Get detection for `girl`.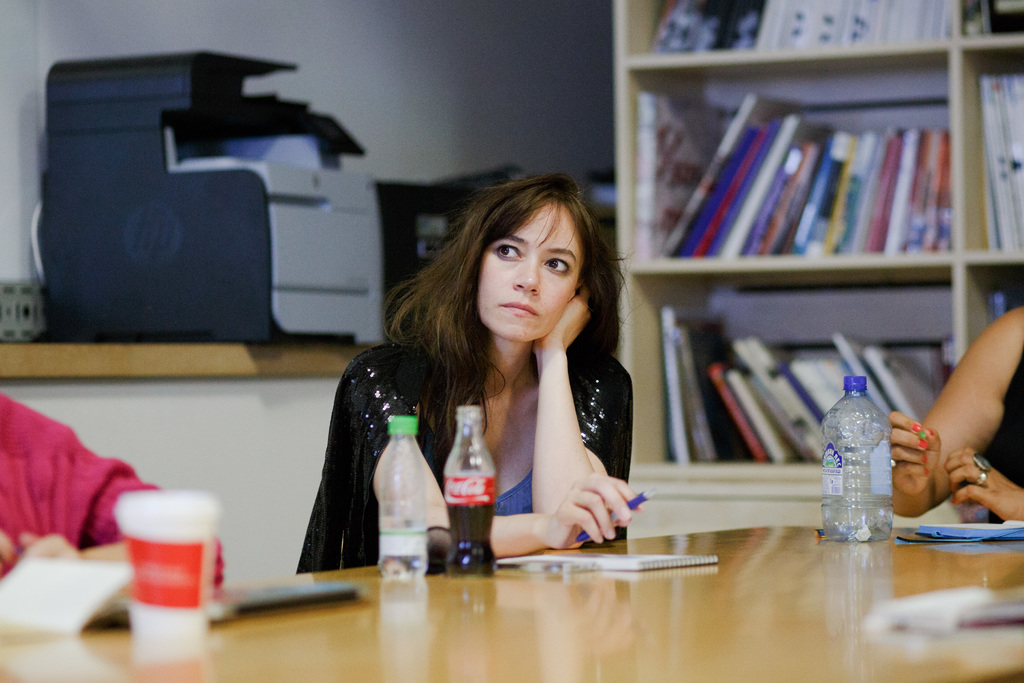
Detection: {"x1": 285, "y1": 167, "x2": 658, "y2": 591}.
